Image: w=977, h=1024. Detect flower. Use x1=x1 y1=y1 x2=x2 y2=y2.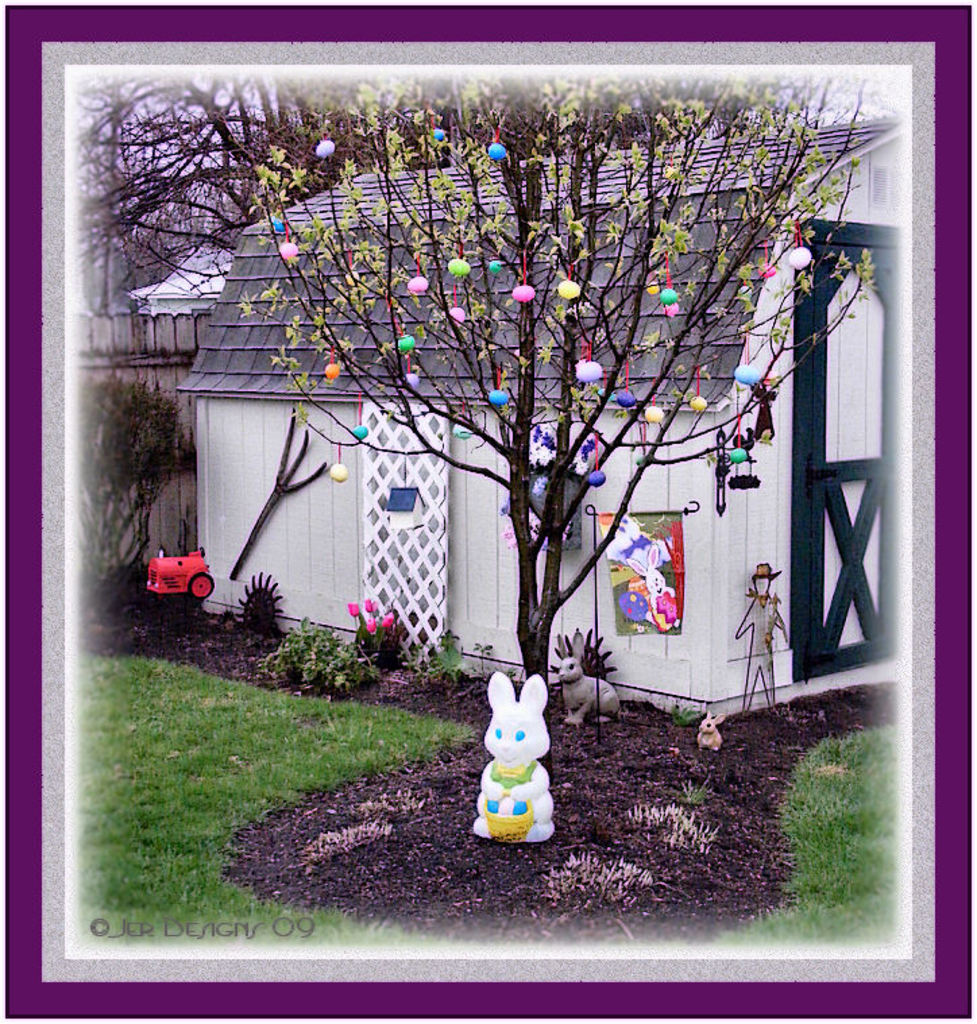
x1=560 y1=277 x2=587 y2=304.
